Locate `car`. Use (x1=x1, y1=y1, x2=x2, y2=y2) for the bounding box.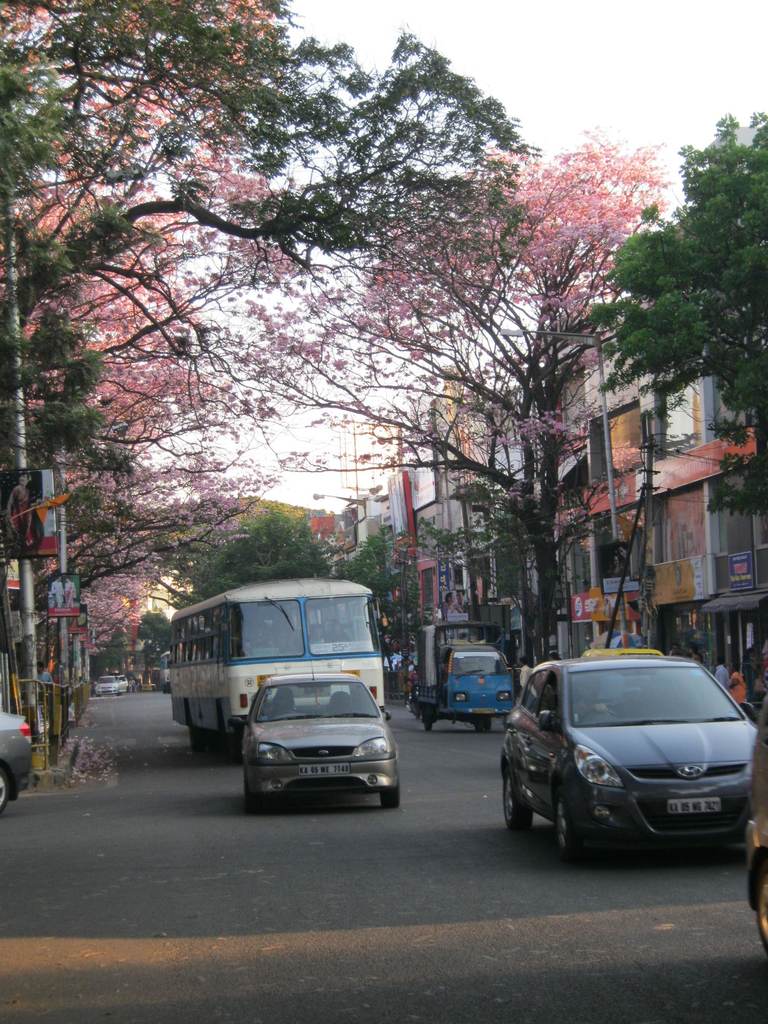
(x1=93, y1=676, x2=122, y2=695).
